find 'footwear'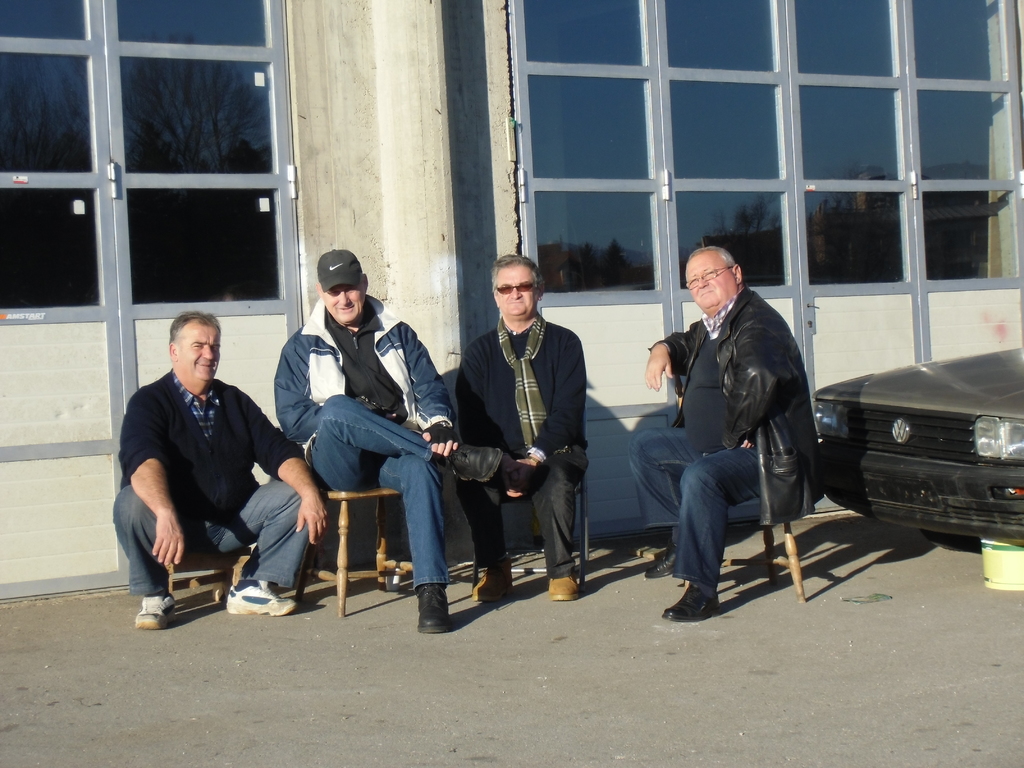
region(228, 577, 301, 620)
